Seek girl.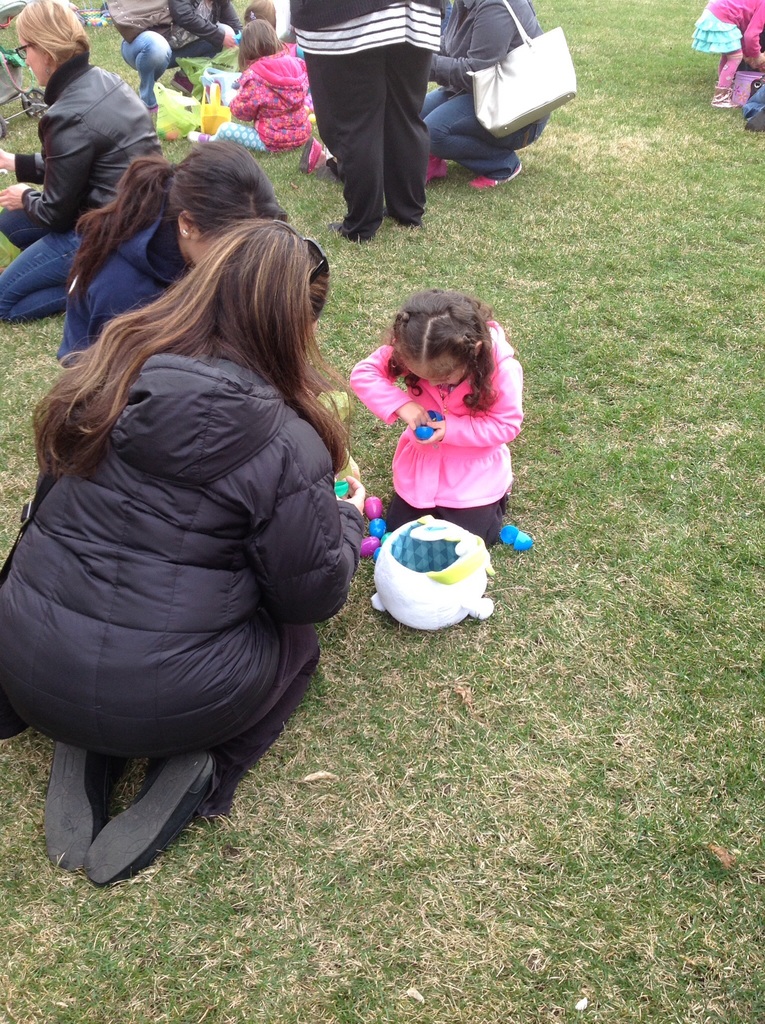
54:129:294:372.
